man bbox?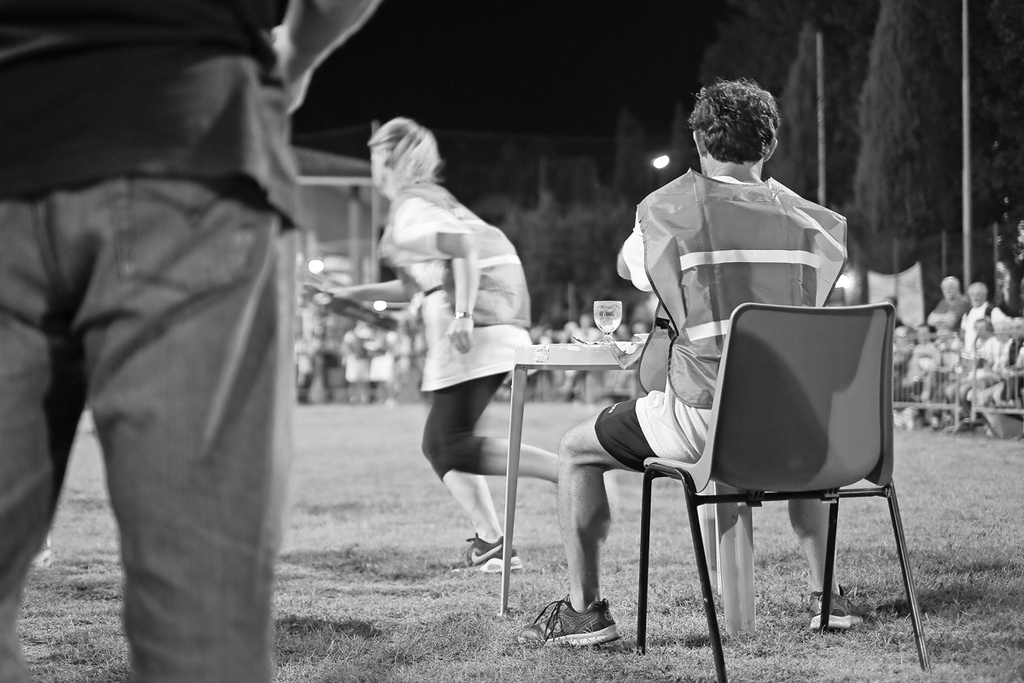
locate(924, 272, 970, 335)
